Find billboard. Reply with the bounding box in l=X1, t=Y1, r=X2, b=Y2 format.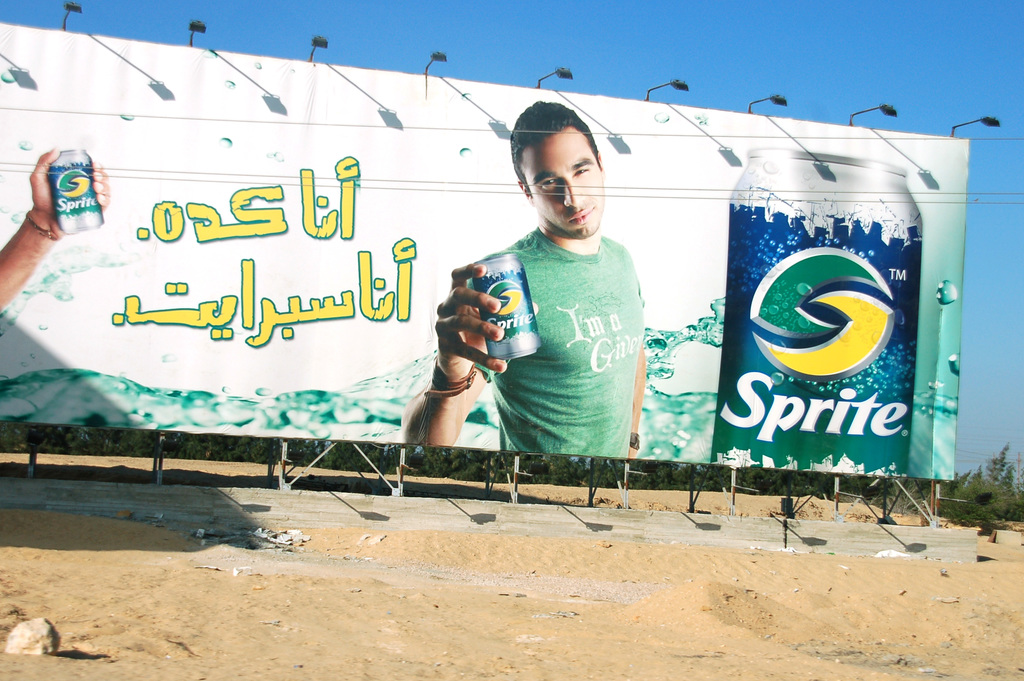
l=23, t=32, r=982, b=534.
